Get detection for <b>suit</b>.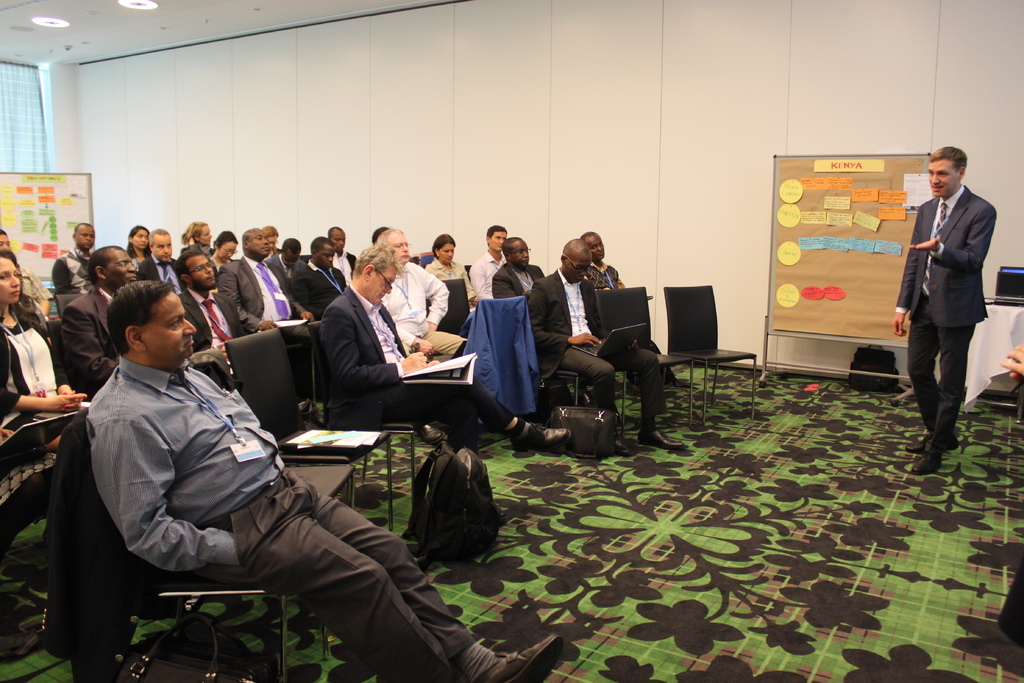
Detection: 179, 292, 244, 378.
